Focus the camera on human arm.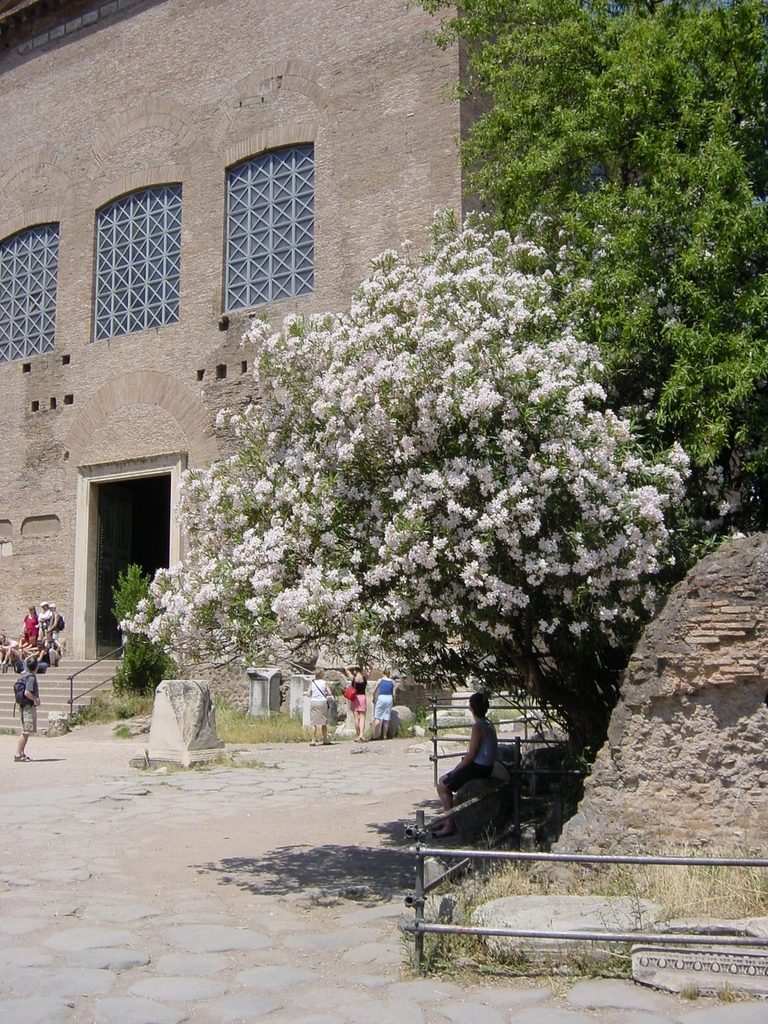
Focus region: <box>45,613,60,628</box>.
